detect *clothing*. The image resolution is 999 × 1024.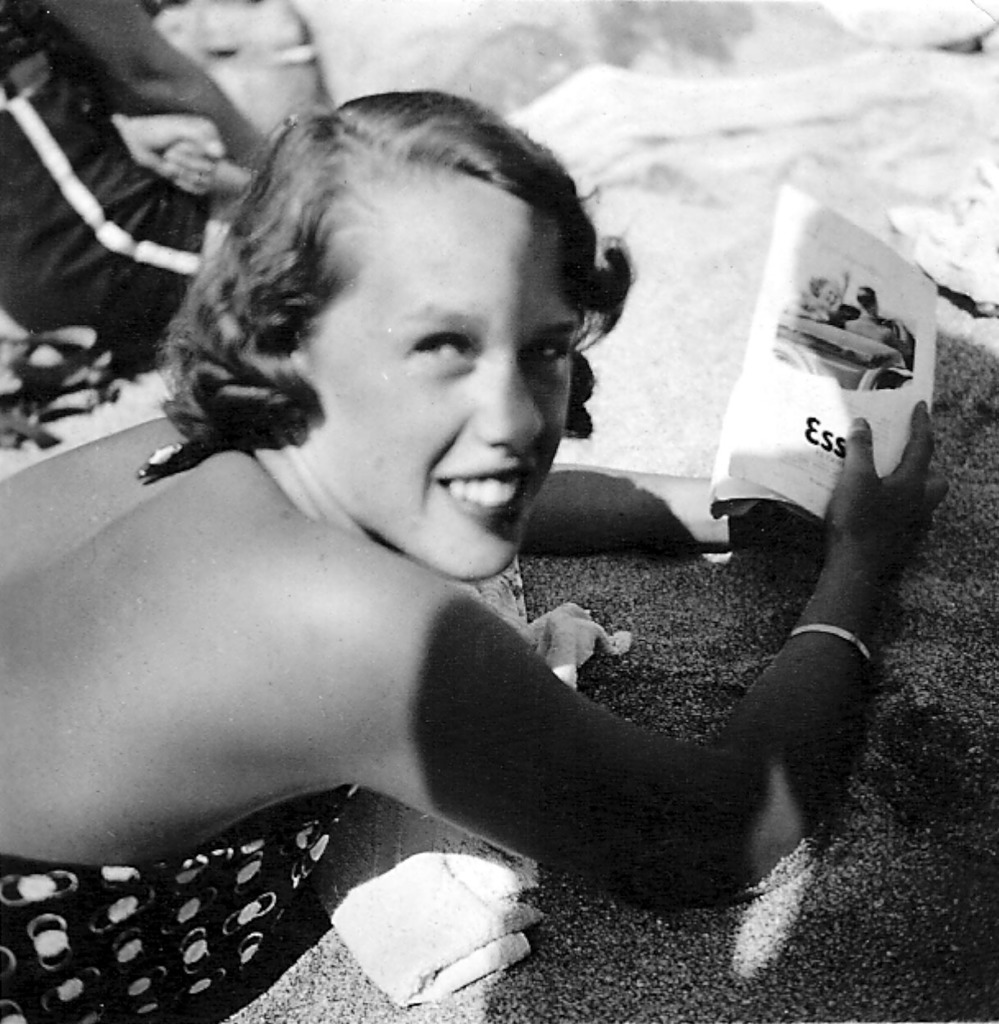
locate(0, 787, 365, 1023).
